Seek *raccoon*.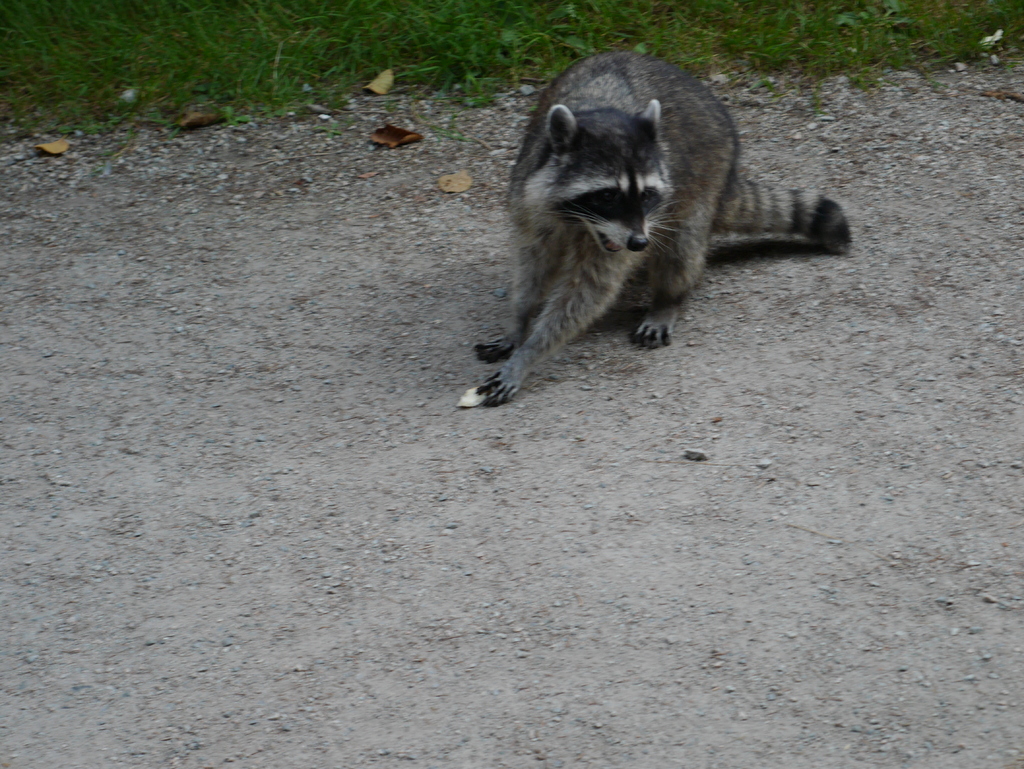
474,52,852,405.
